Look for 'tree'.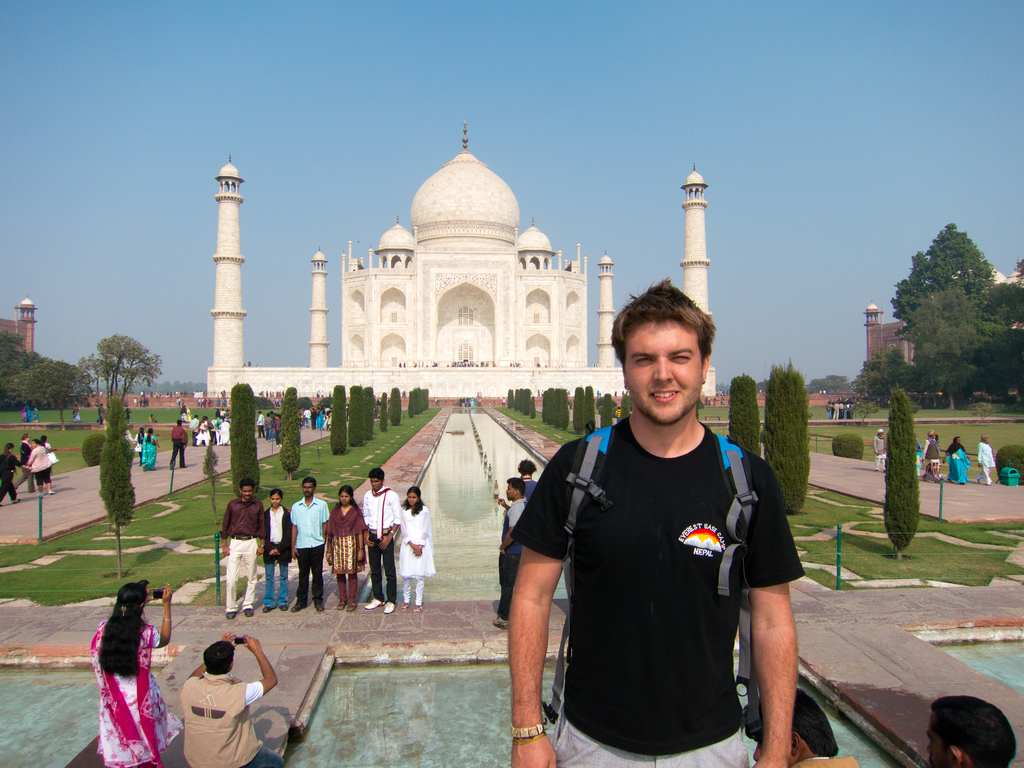
Found: box(583, 380, 593, 433).
